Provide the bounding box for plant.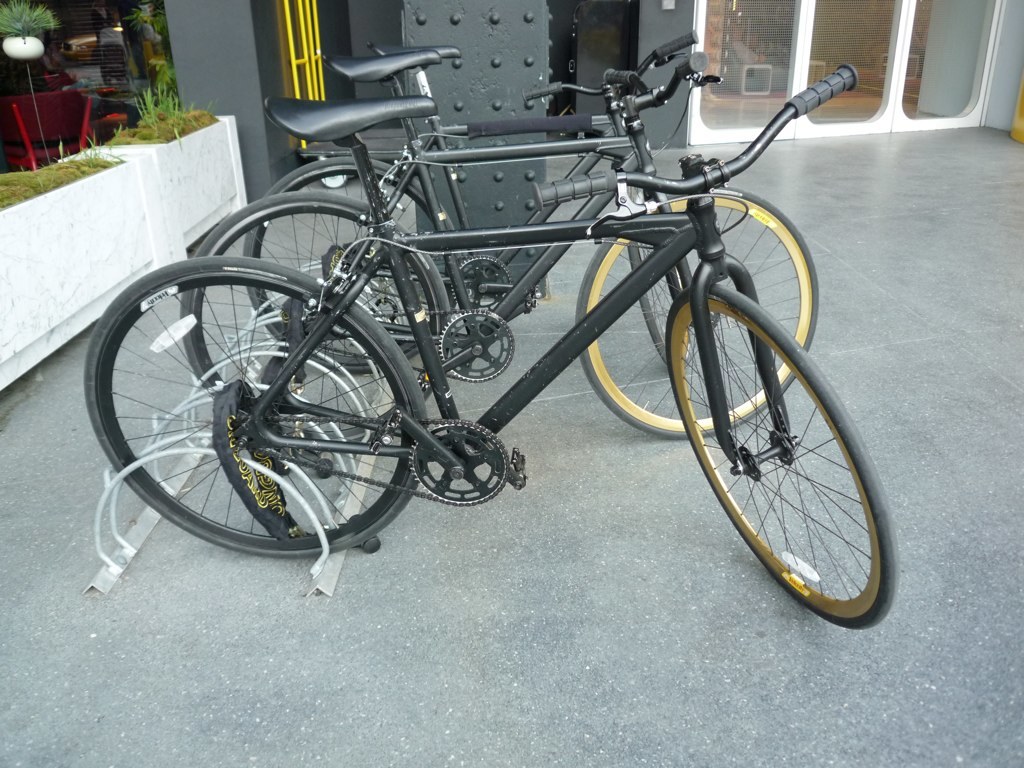
Rect(115, 3, 187, 90).
